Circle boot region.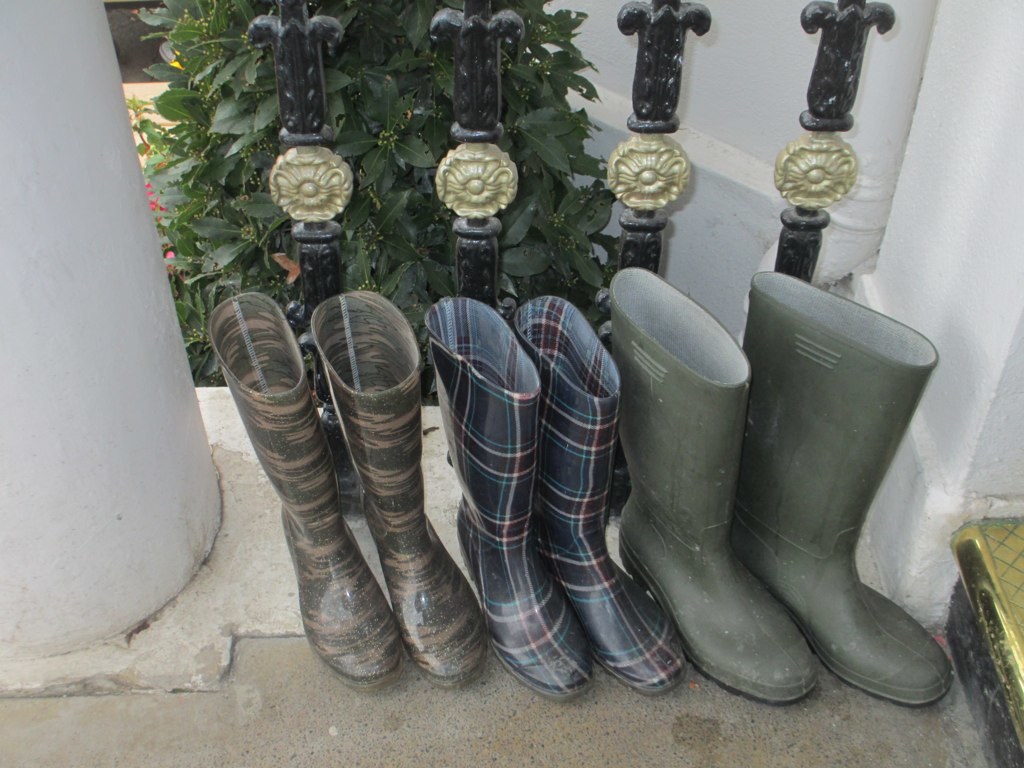
Region: (423,293,596,704).
